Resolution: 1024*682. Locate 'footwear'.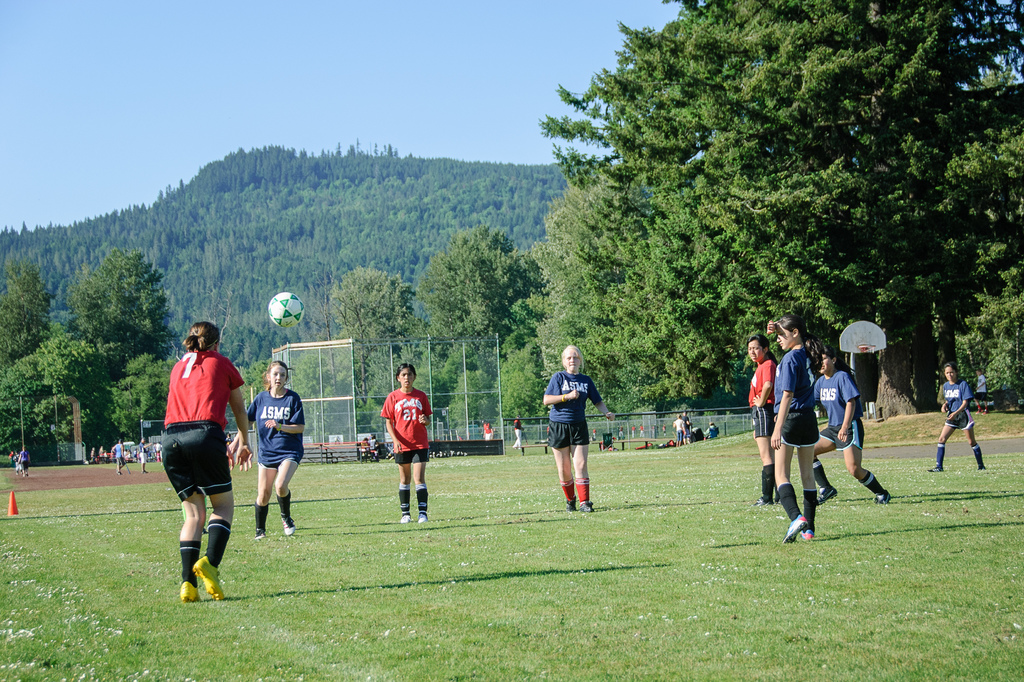
rect(977, 463, 987, 470).
